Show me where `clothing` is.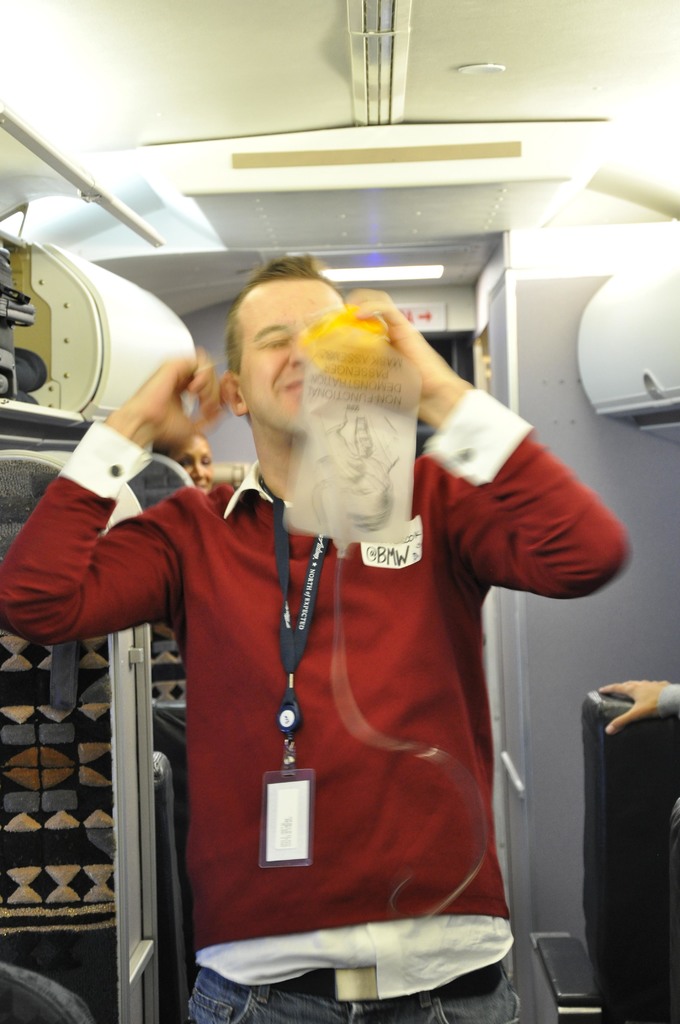
`clothing` is at crop(85, 358, 583, 1004).
